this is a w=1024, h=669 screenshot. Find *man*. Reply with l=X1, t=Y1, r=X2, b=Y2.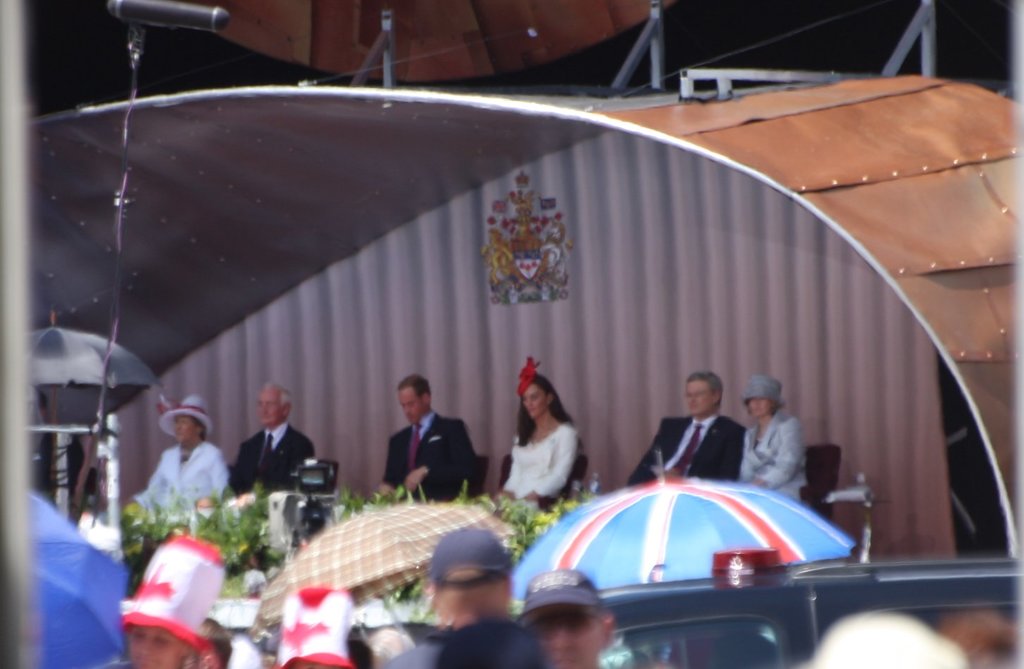
l=627, t=368, r=751, b=484.
